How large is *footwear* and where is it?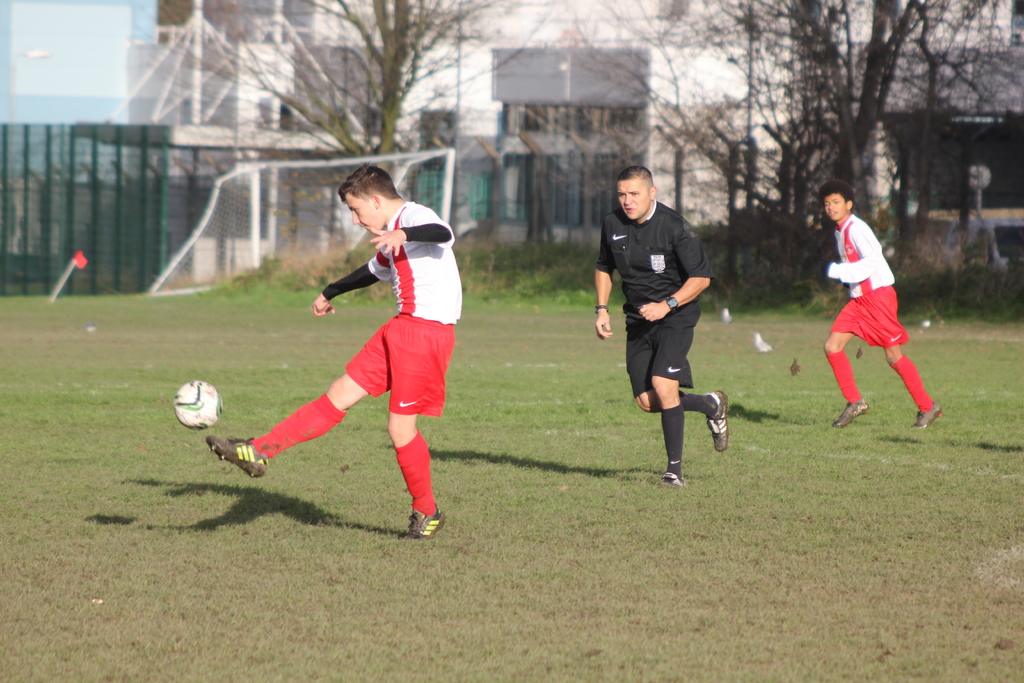
Bounding box: [831, 395, 869, 428].
